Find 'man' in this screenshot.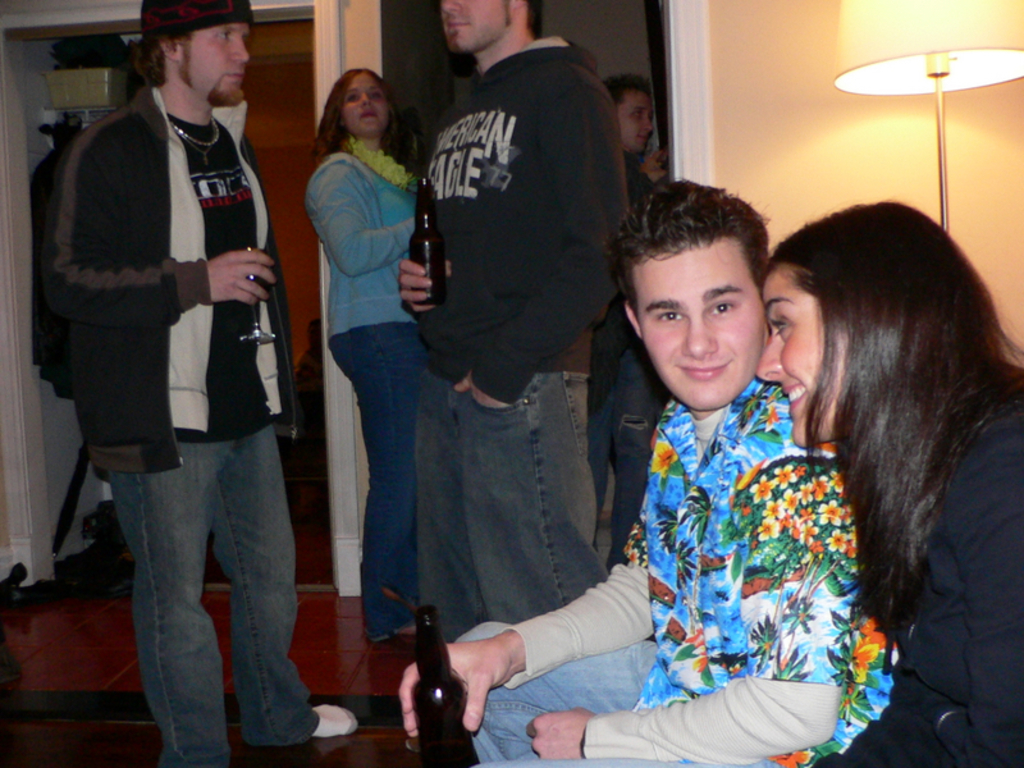
The bounding box for 'man' is <region>37, 12, 316, 721</region>.
